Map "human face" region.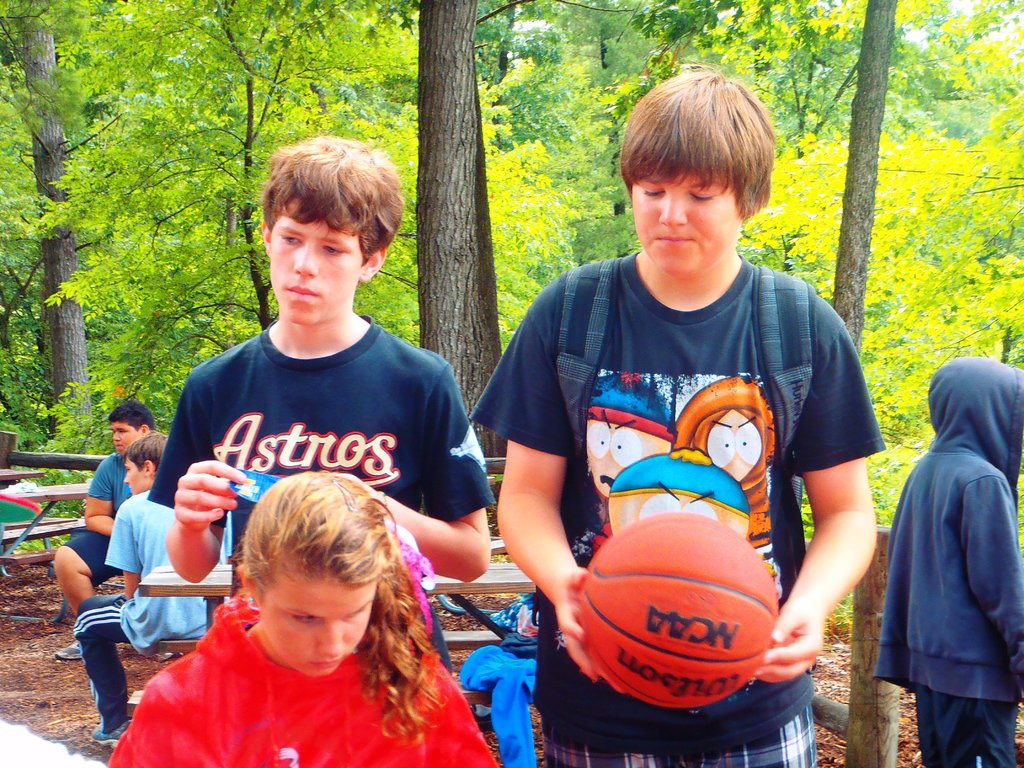
Mapped to bbox=[586, 417, 669, 500].
